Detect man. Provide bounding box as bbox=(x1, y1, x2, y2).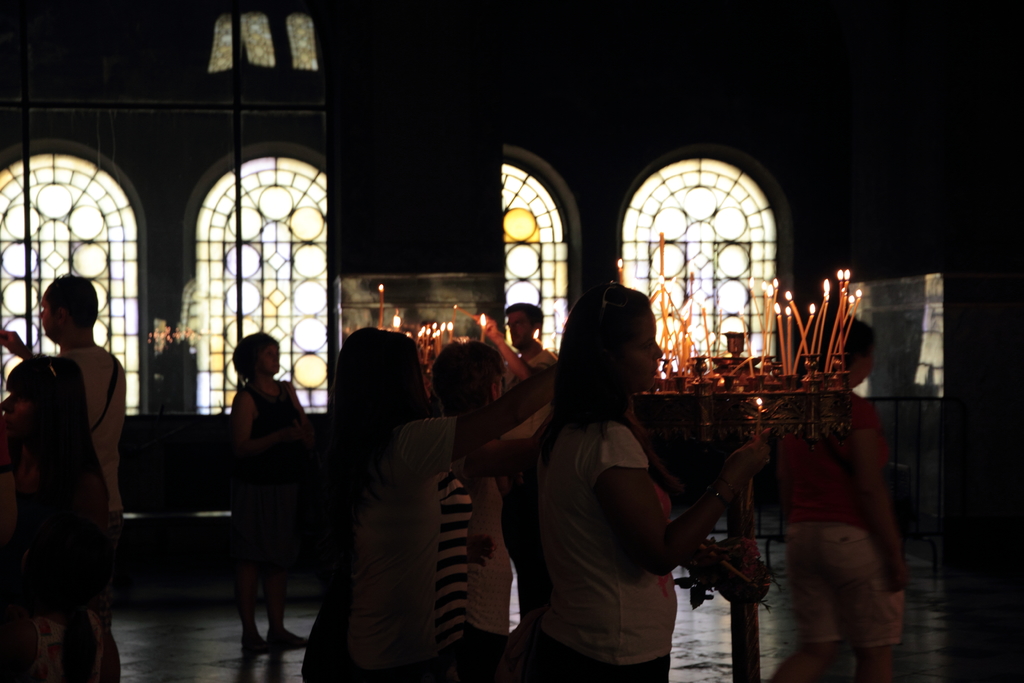
bbox=(470, 302, 563, 436).
